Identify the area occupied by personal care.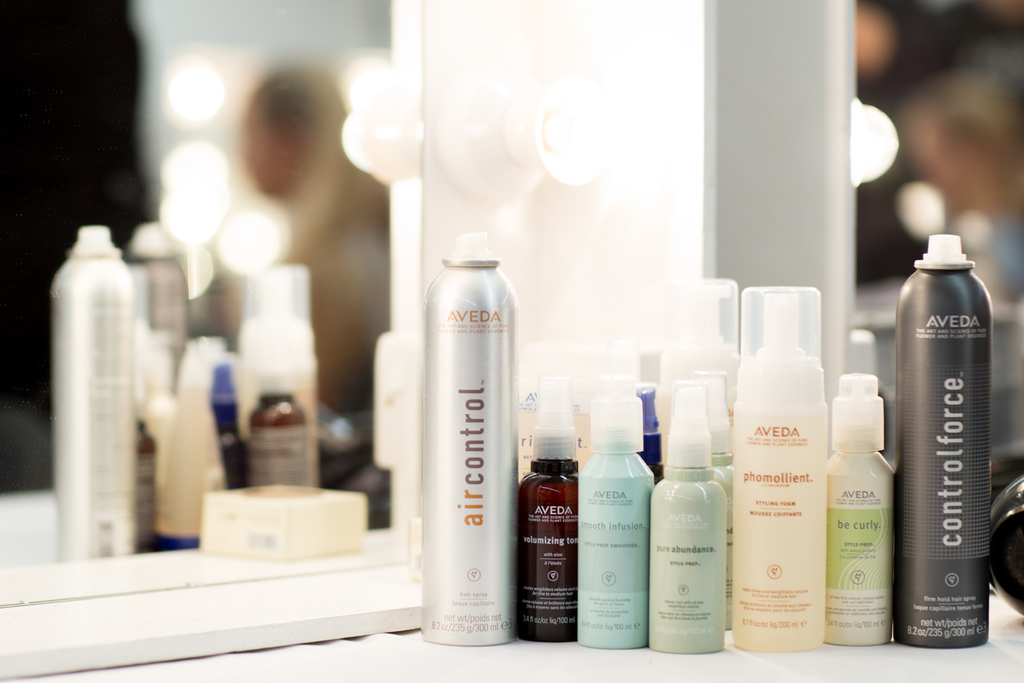
Area: {"left": 893, "top": 230, "right": 993, "bottom": 641}.
